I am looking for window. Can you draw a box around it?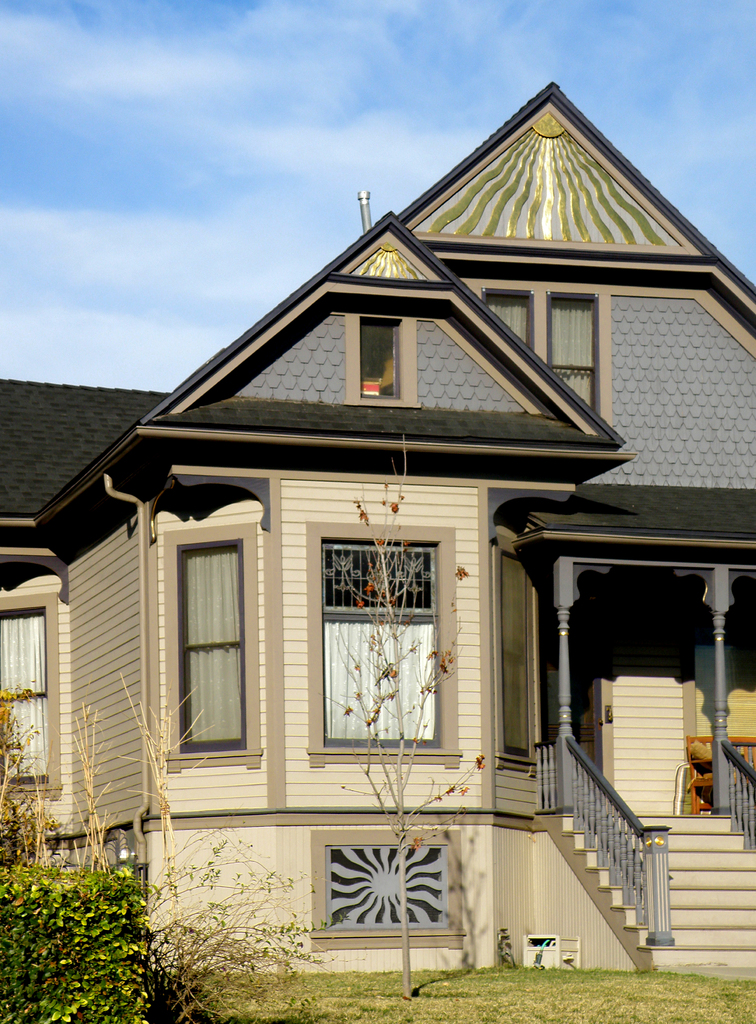
Sure, the bounding box is bbox(474, 278, 606, 431).
